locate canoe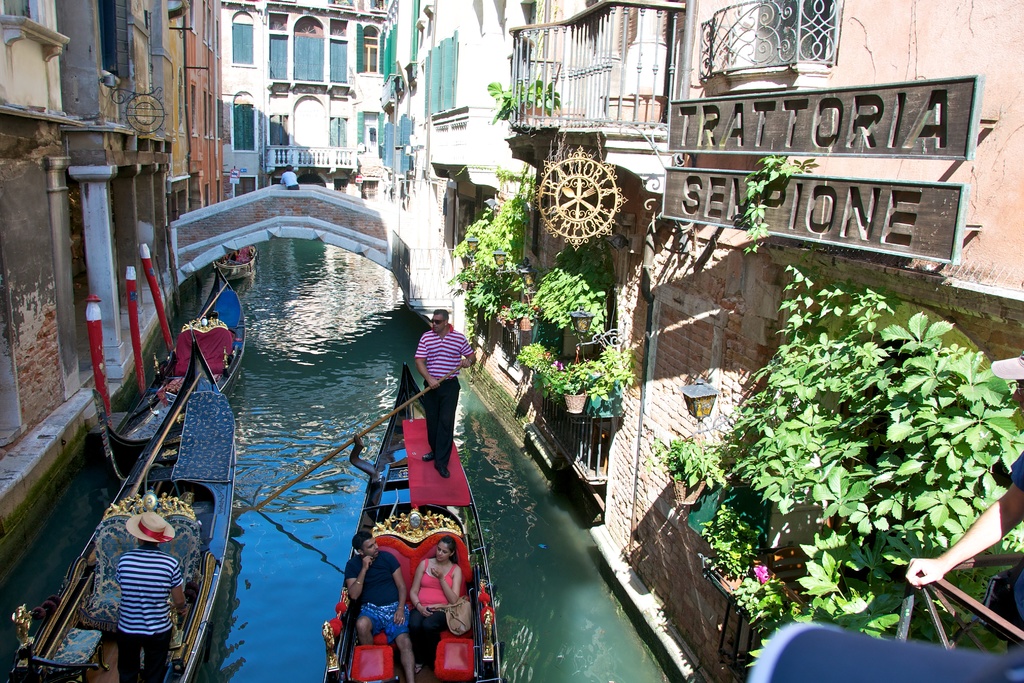
{"x1": 86, "y1": 263, "x2": 247, "y2": 493}
